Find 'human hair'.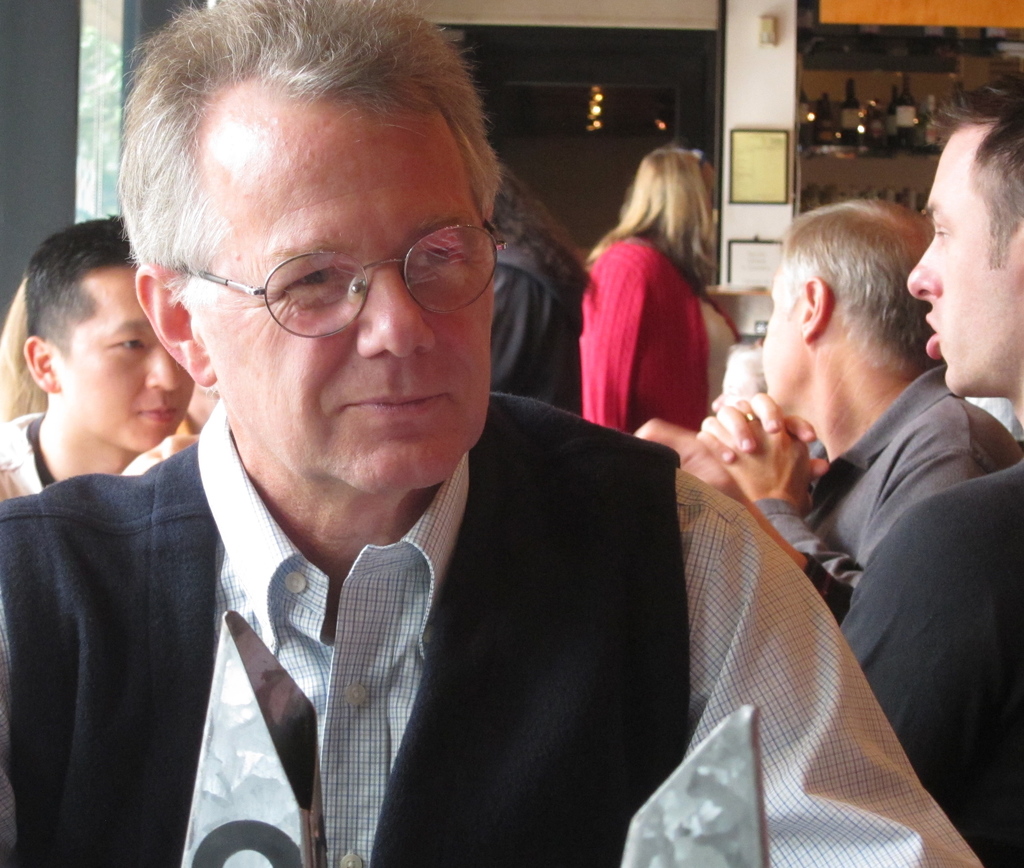
locate(20, 211, 129, 359).
